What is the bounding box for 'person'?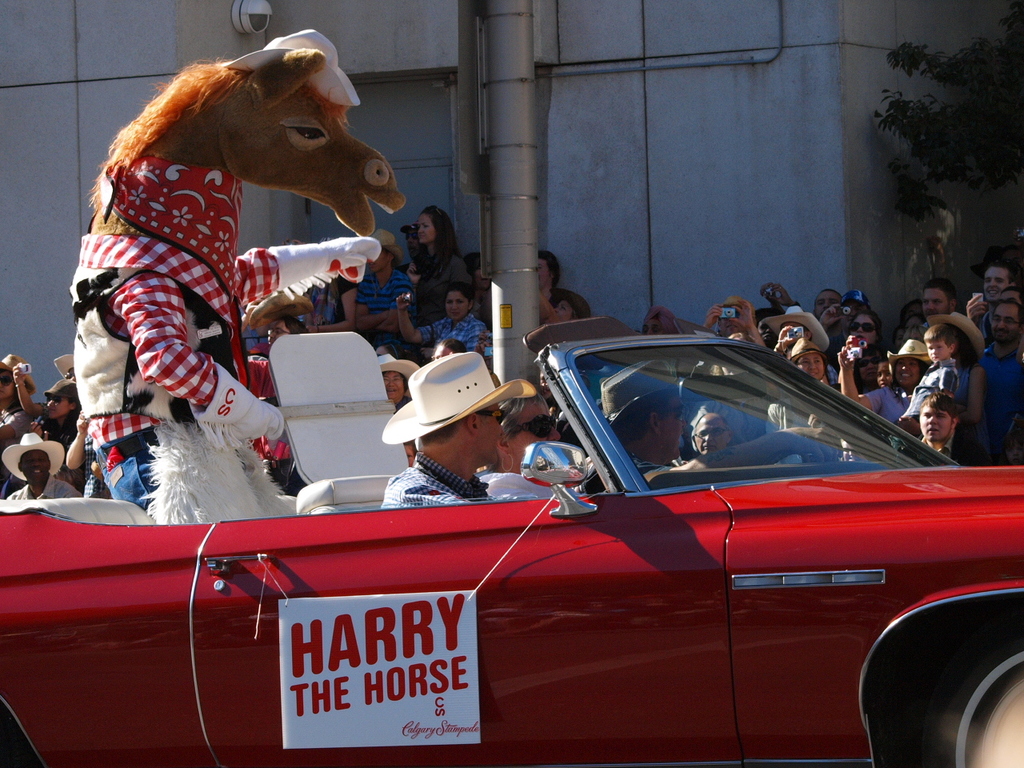
{"left": 538, "top": 251, "right": 558, "bottom": 305}.
